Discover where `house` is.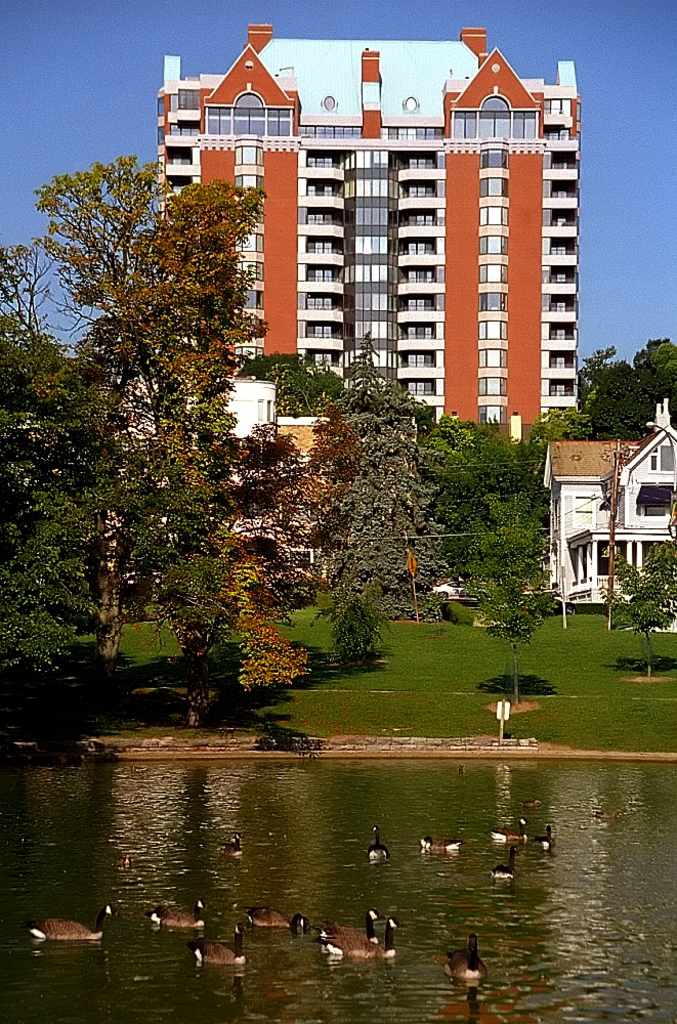
Discovered at Rect(541, 380, 676, 610).
